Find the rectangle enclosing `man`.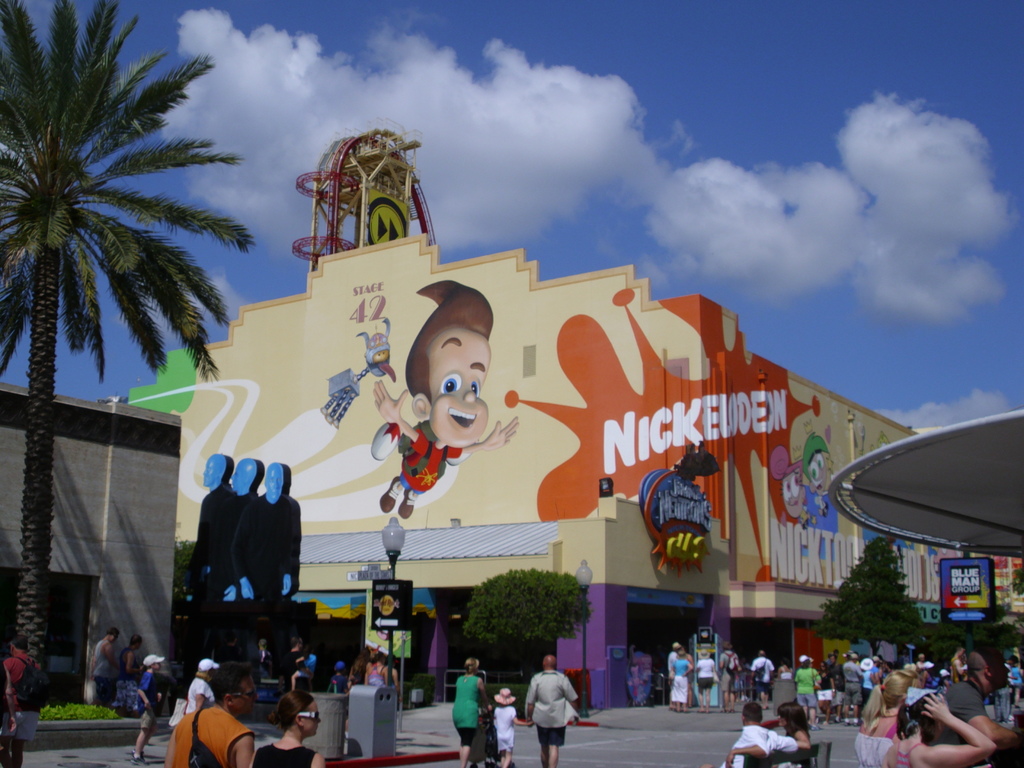
<region>231, 462, 294, 604</region>.
